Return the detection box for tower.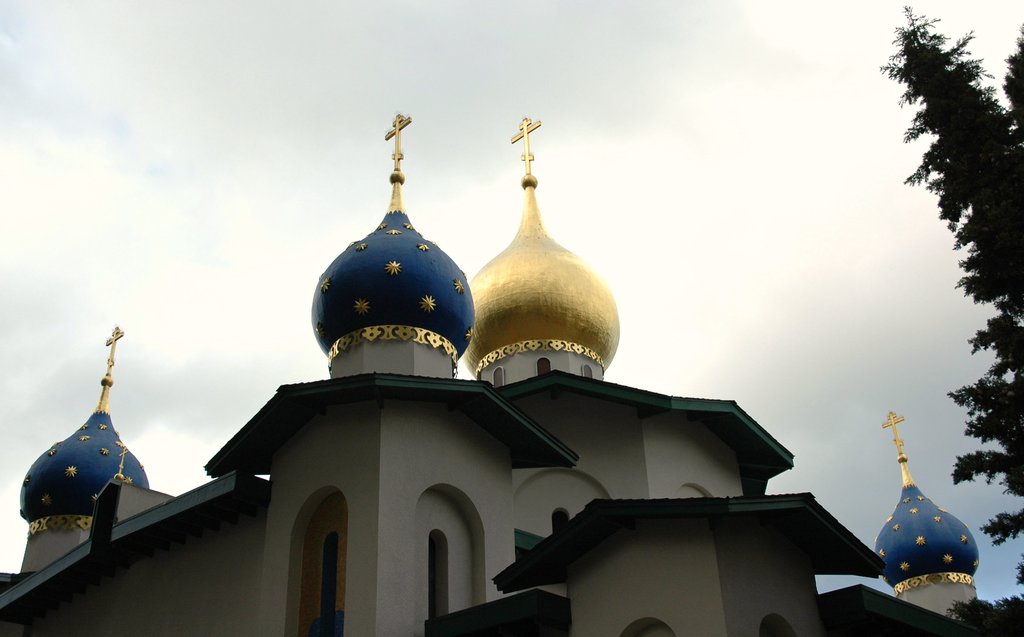
(left=311, top=120, right=477, bottom=383).
